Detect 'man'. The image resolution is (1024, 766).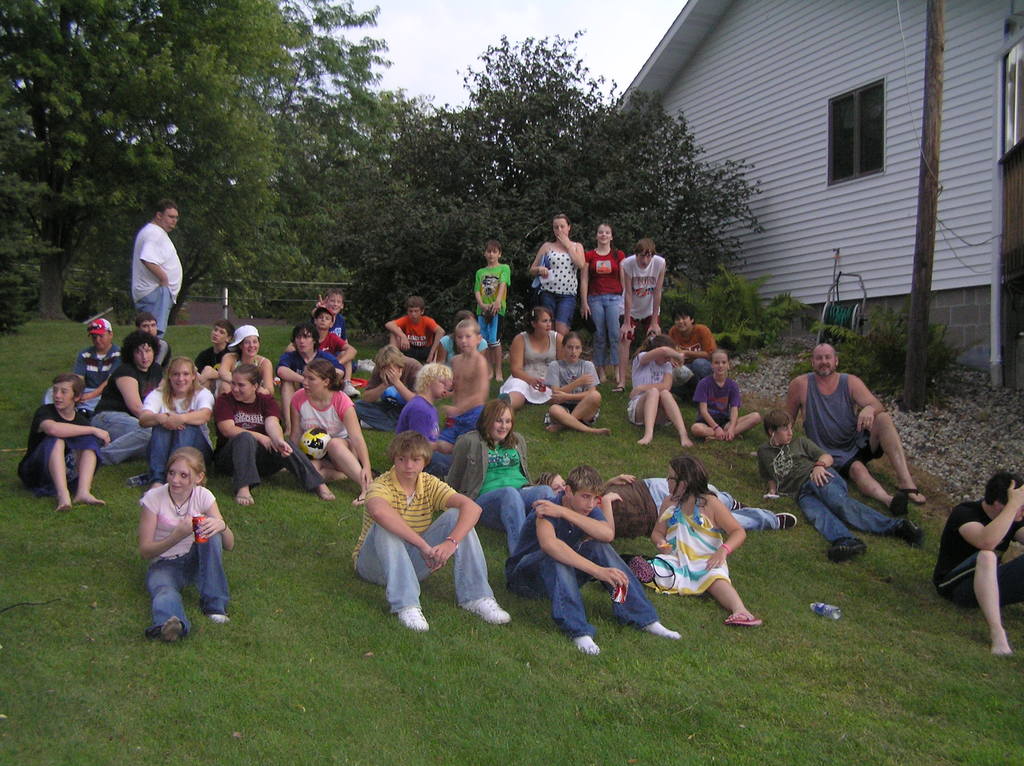
(932,475,1023,657).
